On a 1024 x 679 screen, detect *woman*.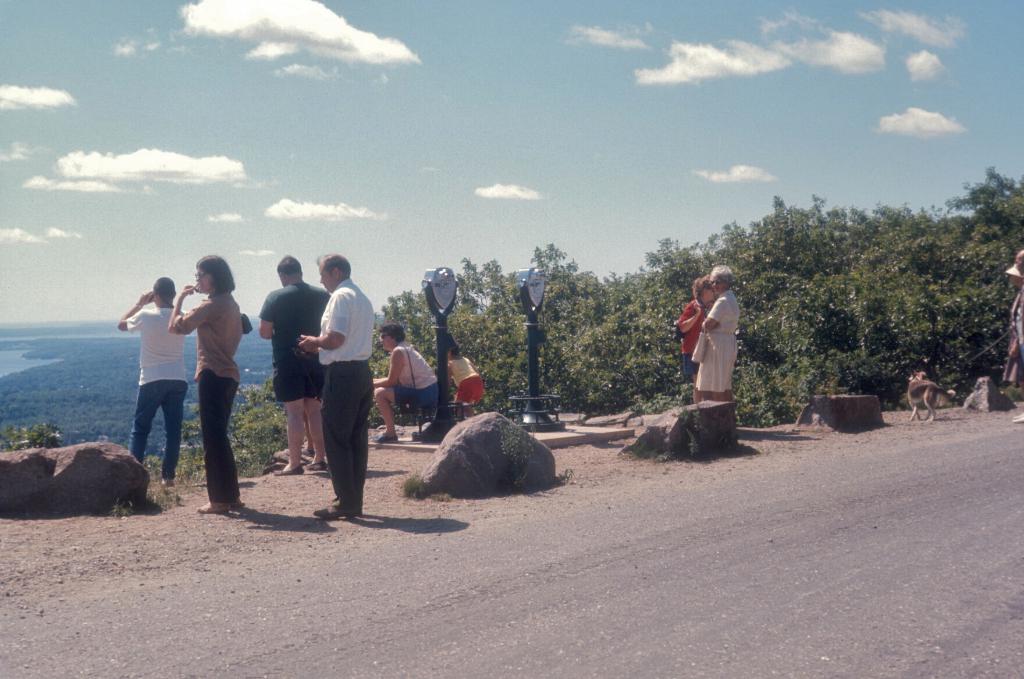
<box>368,318,440,441</box>.
